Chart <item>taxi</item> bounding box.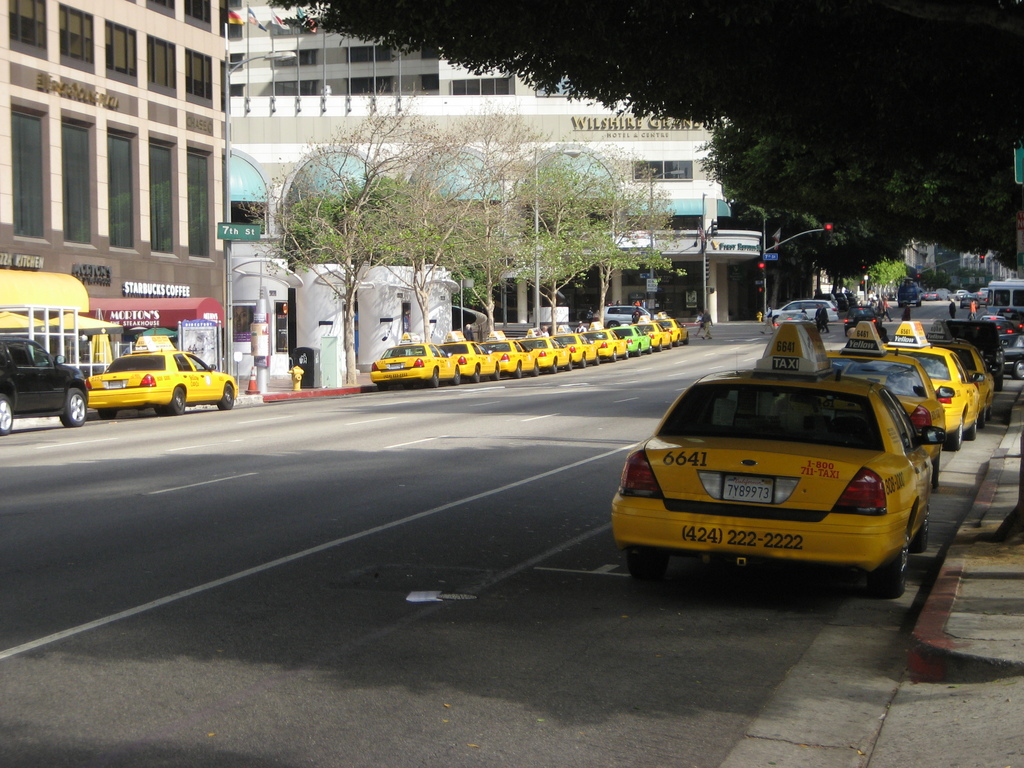
Charted: 657, 312, 690, 341.
